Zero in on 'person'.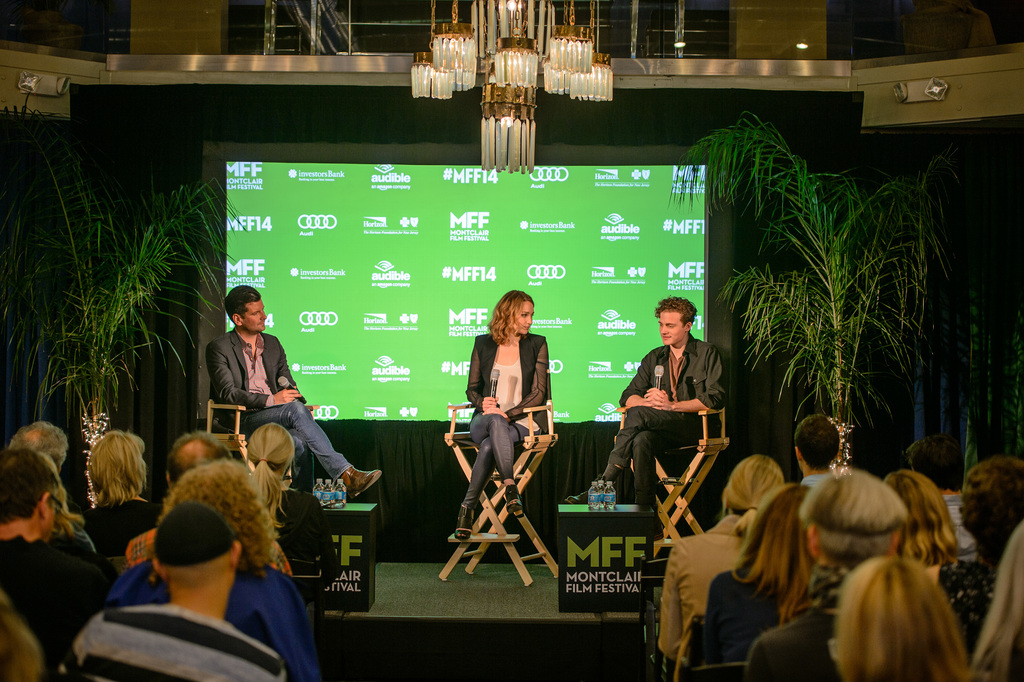
Zeroed in: detection(78, 428, 166, 558).
